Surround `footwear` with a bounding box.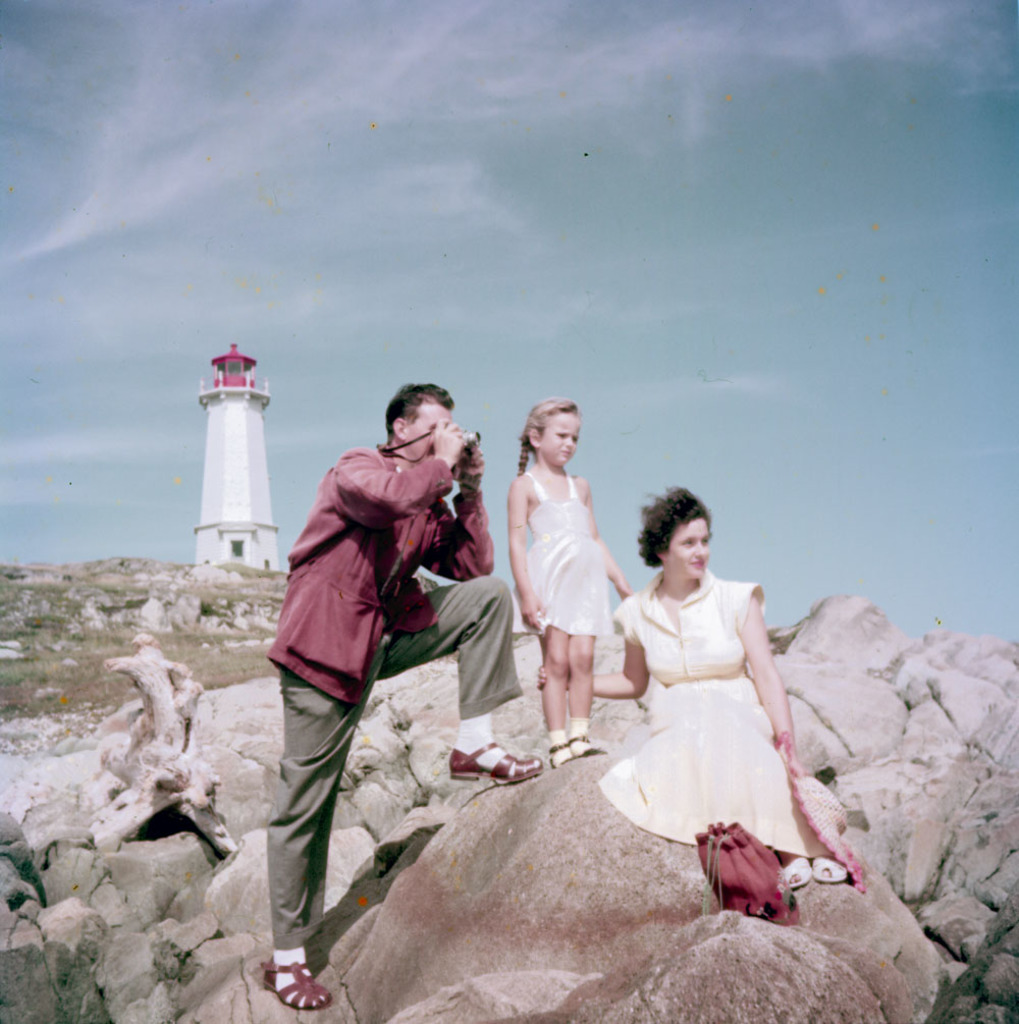
locate(541, 739, 576, 760).
